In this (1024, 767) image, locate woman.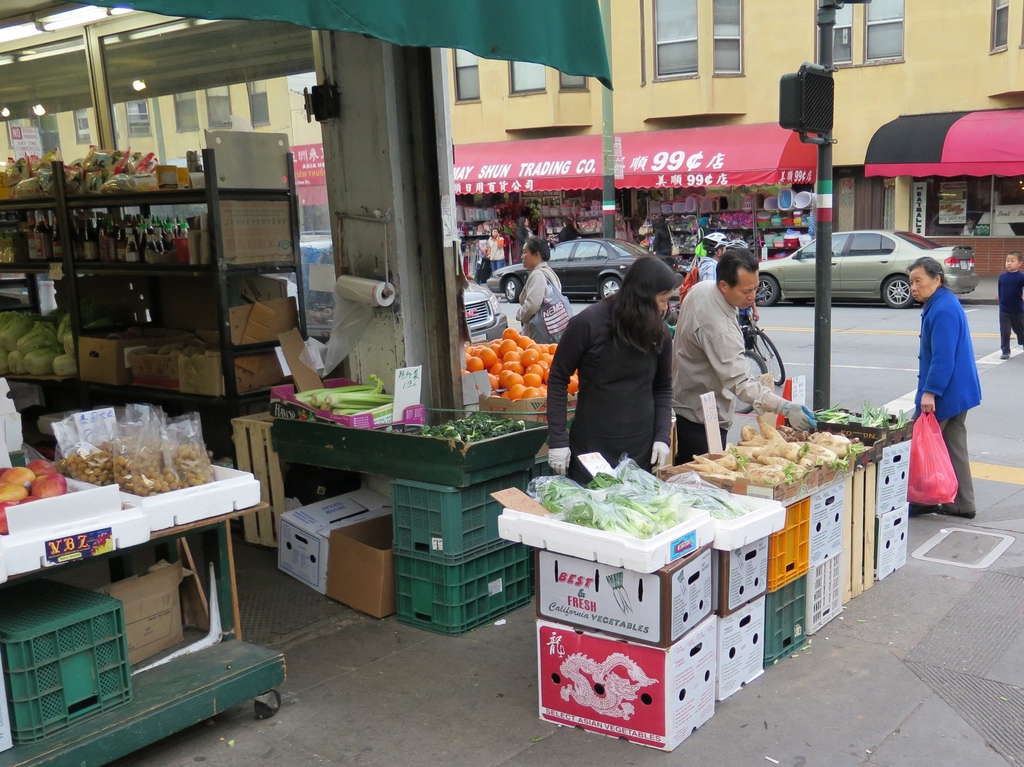
Bounding box: <bbox>549, 254, 680, 487</bbox>.
